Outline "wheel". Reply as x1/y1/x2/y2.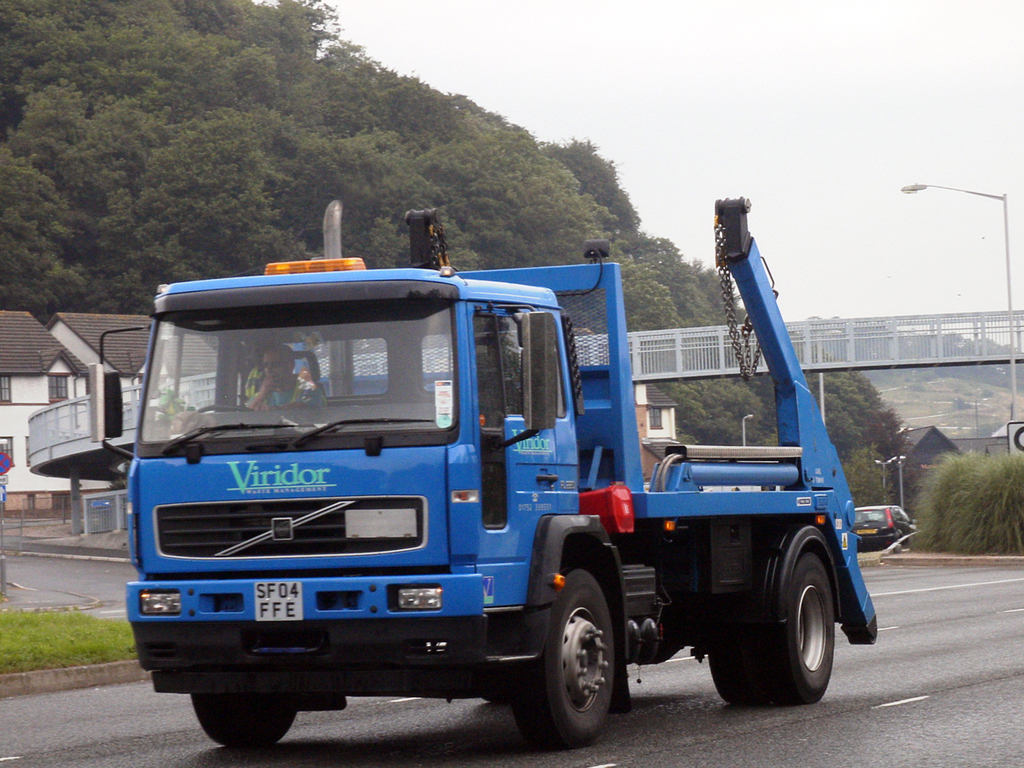
504/569/620/749.
